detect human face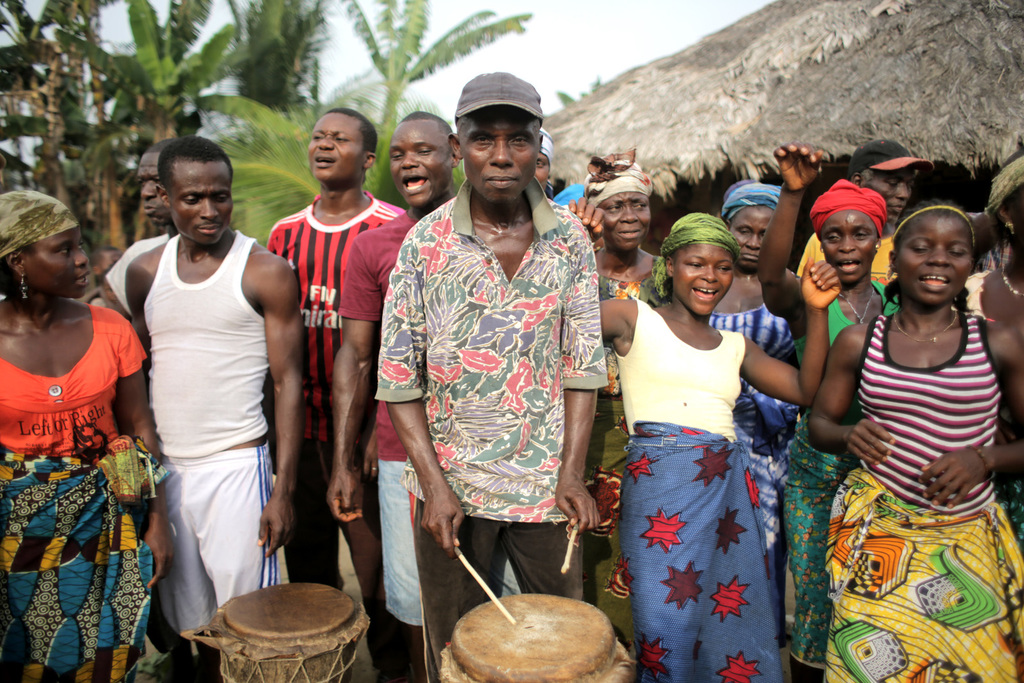
bbox=[865, 170, 913, 223]
